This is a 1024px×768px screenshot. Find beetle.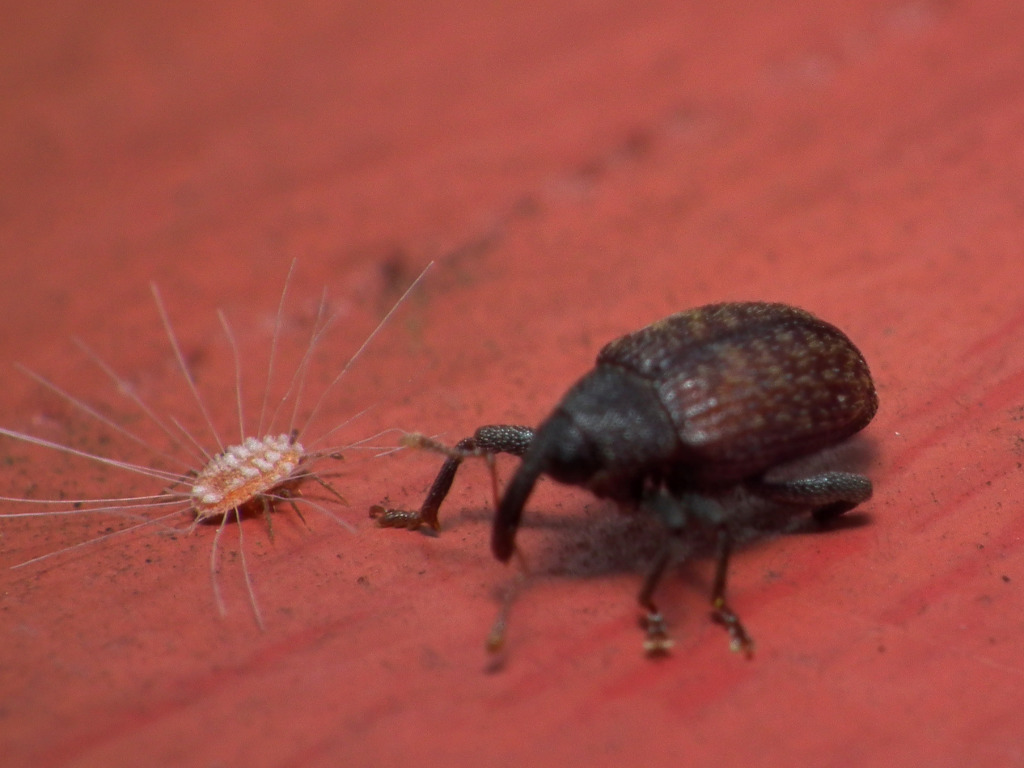
Bounding box: [374,293,875,659].
